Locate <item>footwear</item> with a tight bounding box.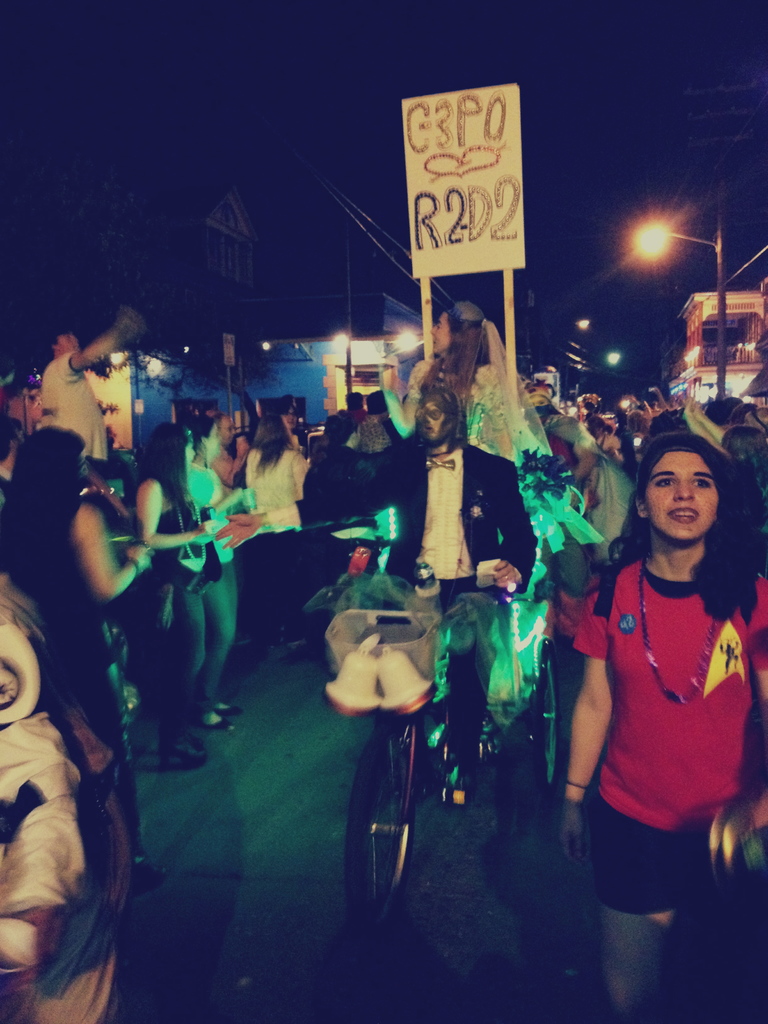
box=[212, 701, 246, 719].
